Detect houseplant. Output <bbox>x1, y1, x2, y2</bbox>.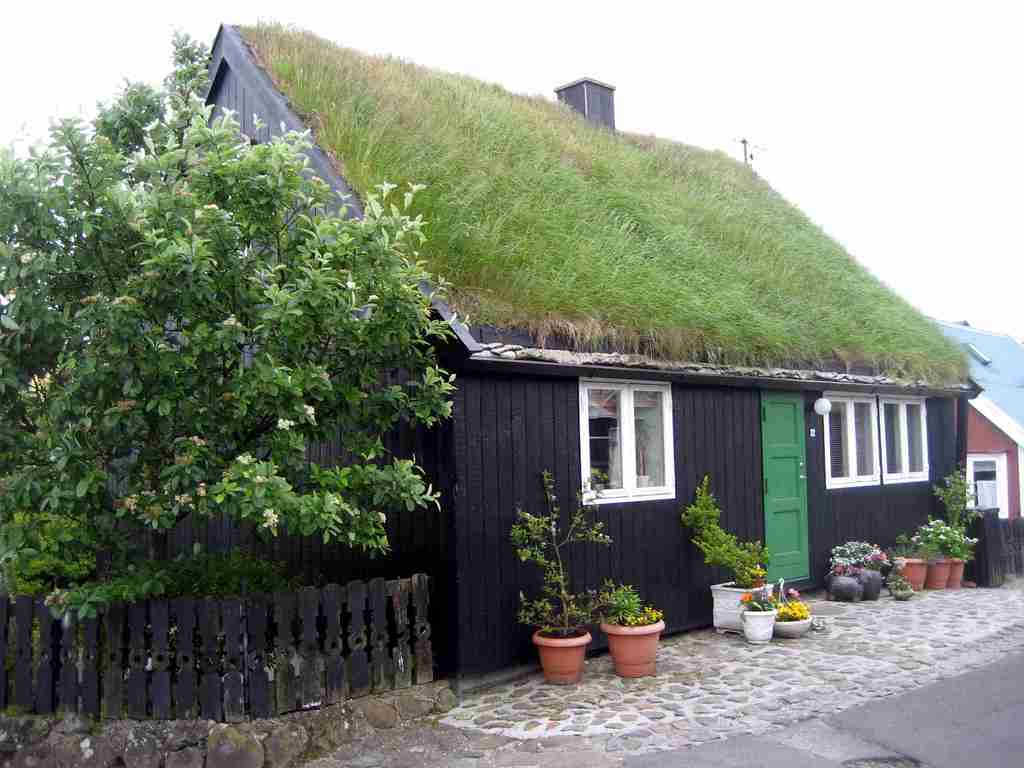
<bbox>889, 540, 921, 589</bbox>.
